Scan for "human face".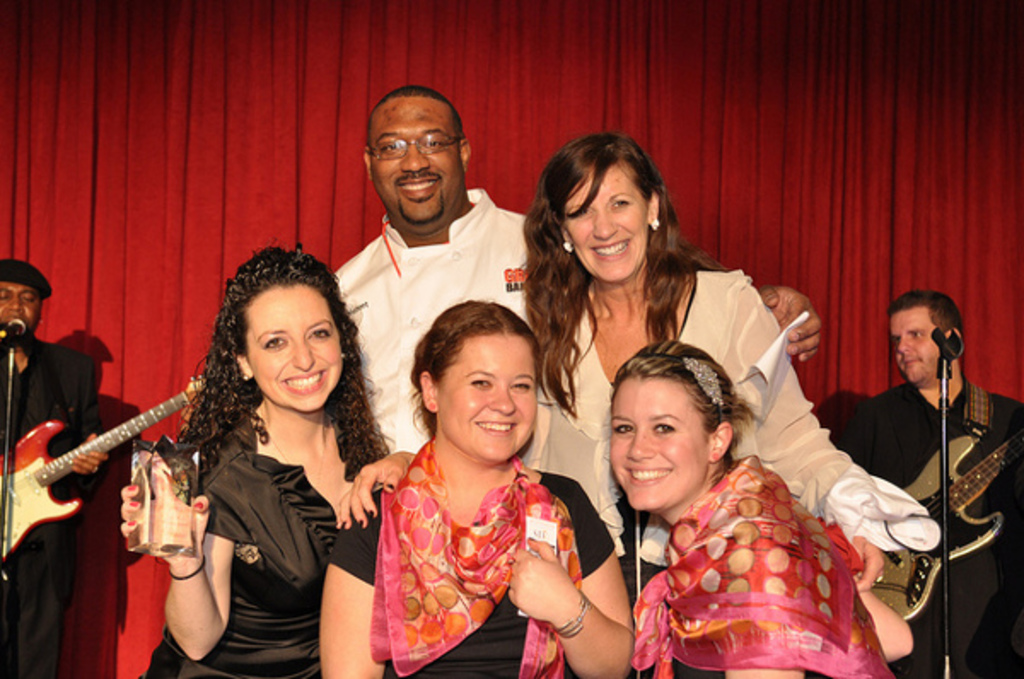
Scan result: <bbox>893, 309, 939, 386</bbox>.
